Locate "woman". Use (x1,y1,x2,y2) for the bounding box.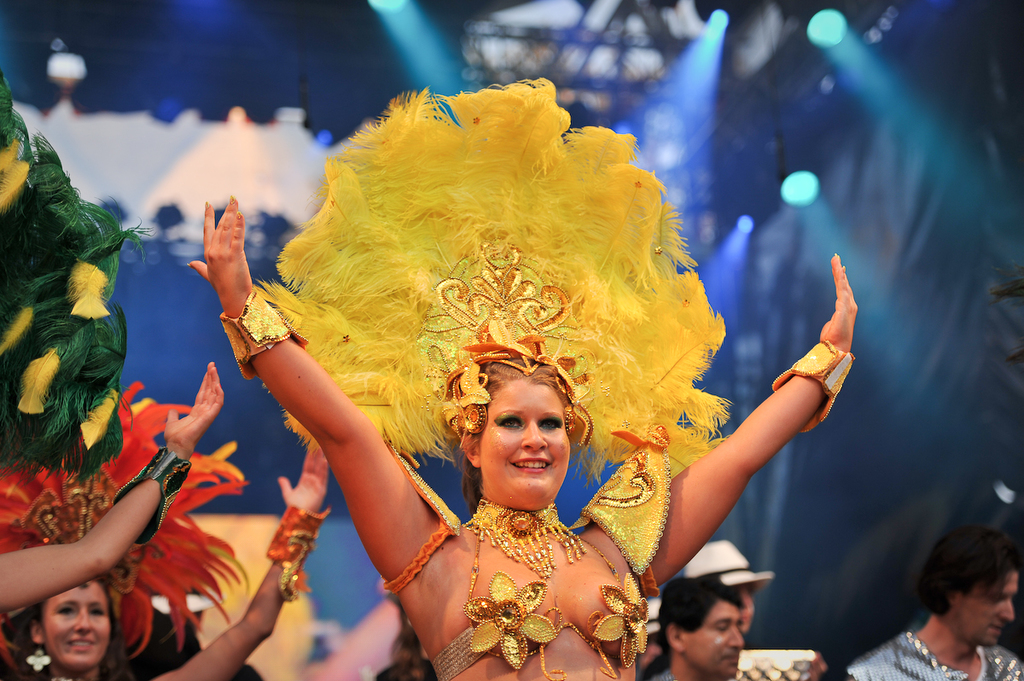
(183,64,779,641).
